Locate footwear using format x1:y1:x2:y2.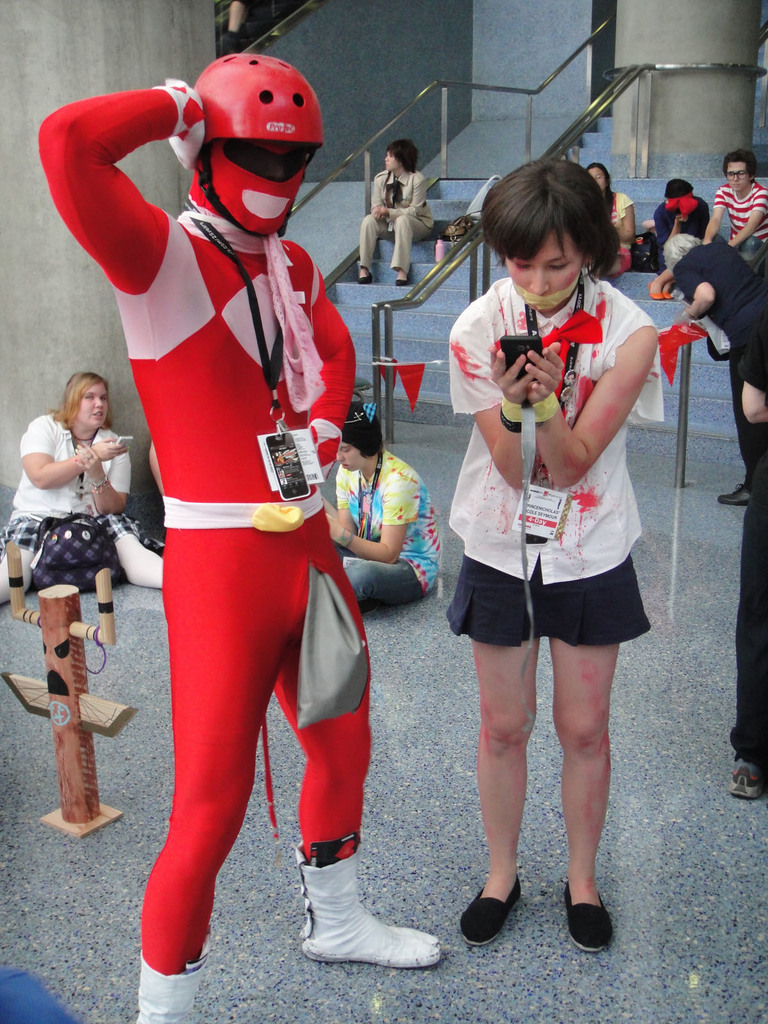
457:875:522:948.
